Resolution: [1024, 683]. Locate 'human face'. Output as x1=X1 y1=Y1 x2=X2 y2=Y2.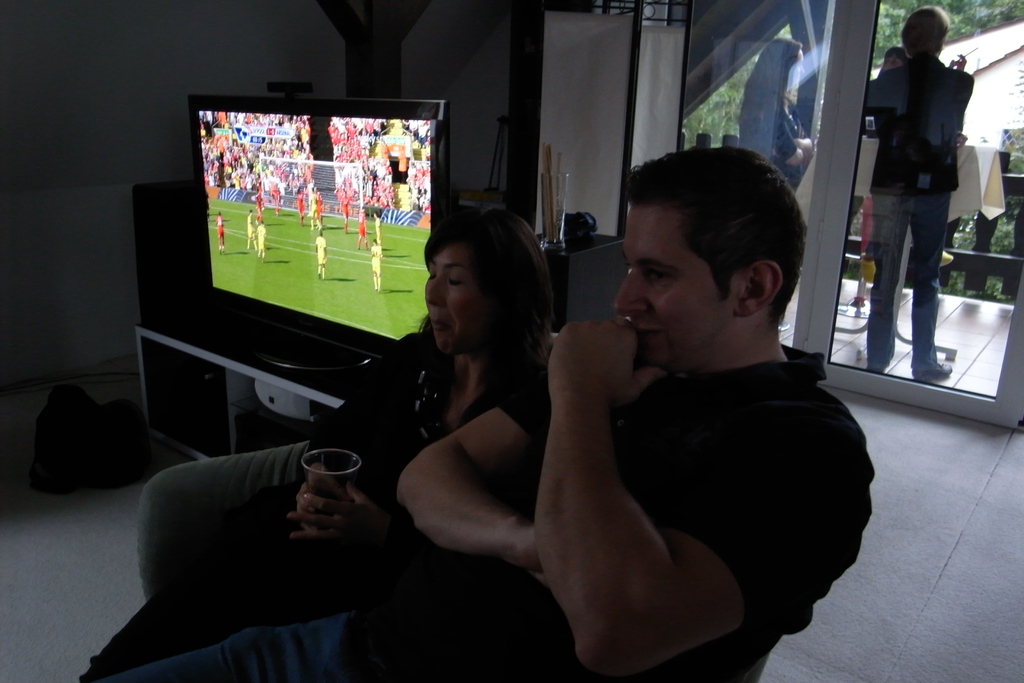
x1=602 y1=206 x2=713 y2=372.
